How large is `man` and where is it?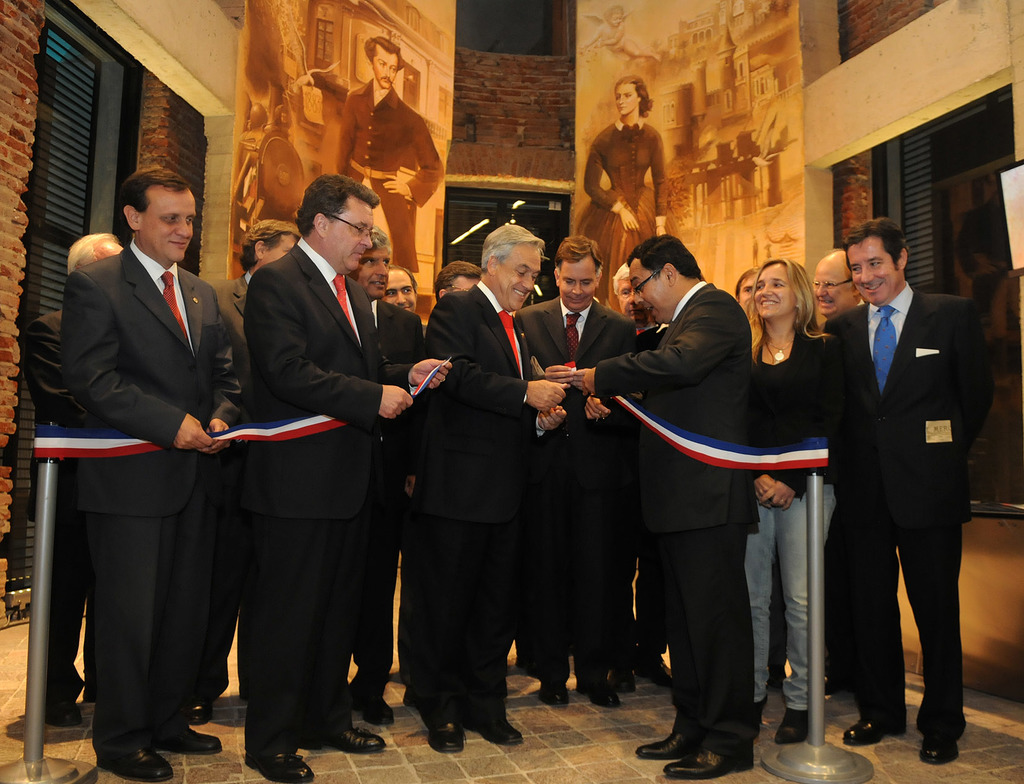
Bounding box: detection(374, 223, 438, 733).
